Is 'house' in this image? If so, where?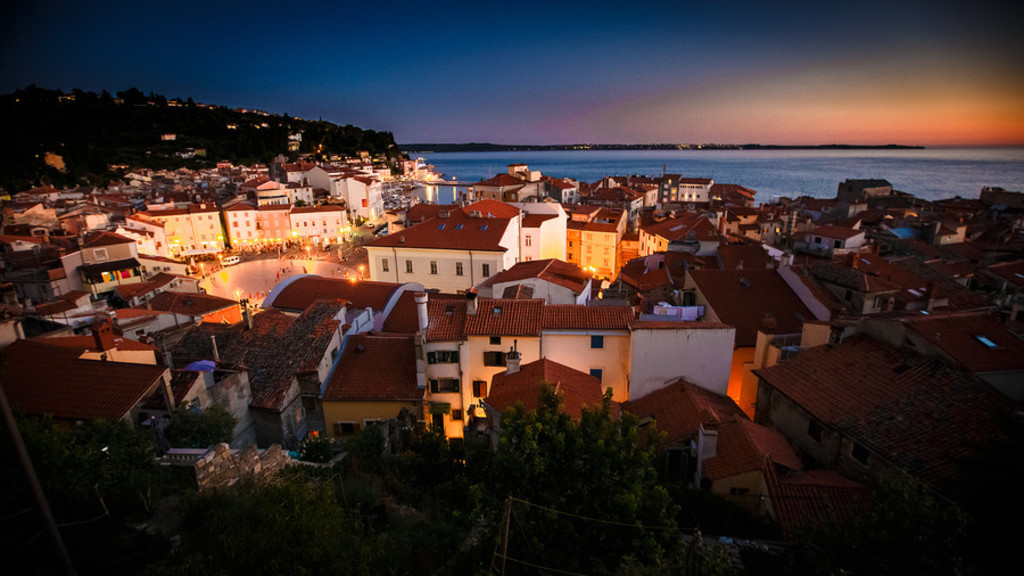
Yes, at (825,189,870,236).
